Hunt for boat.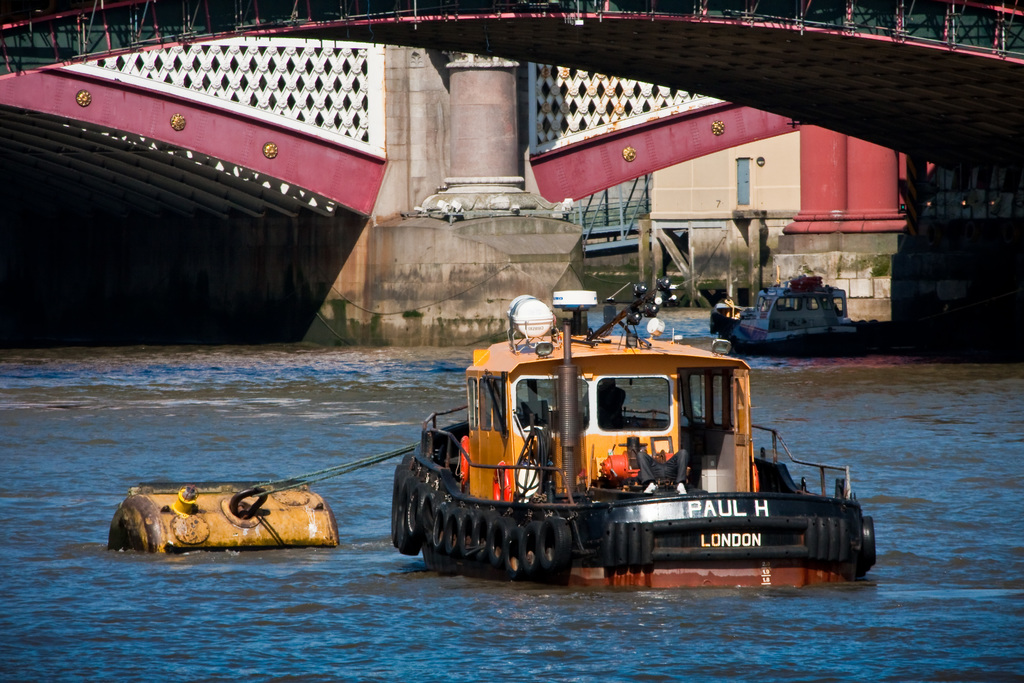
Hunted down at 710 274 879 358.
